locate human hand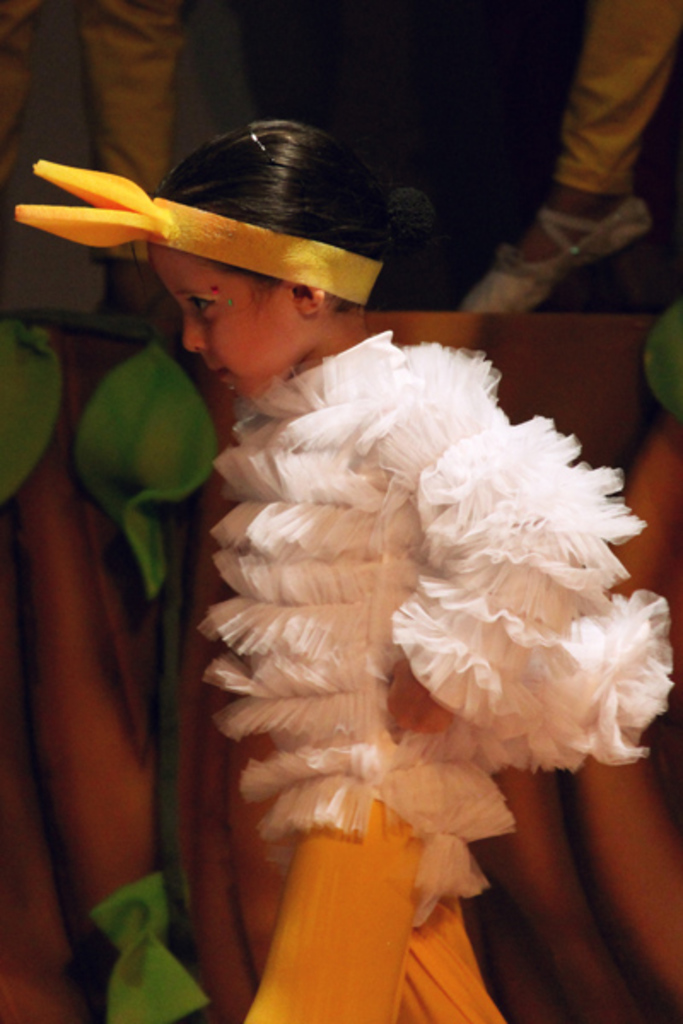
bbox(389, 654, 459, 742)
